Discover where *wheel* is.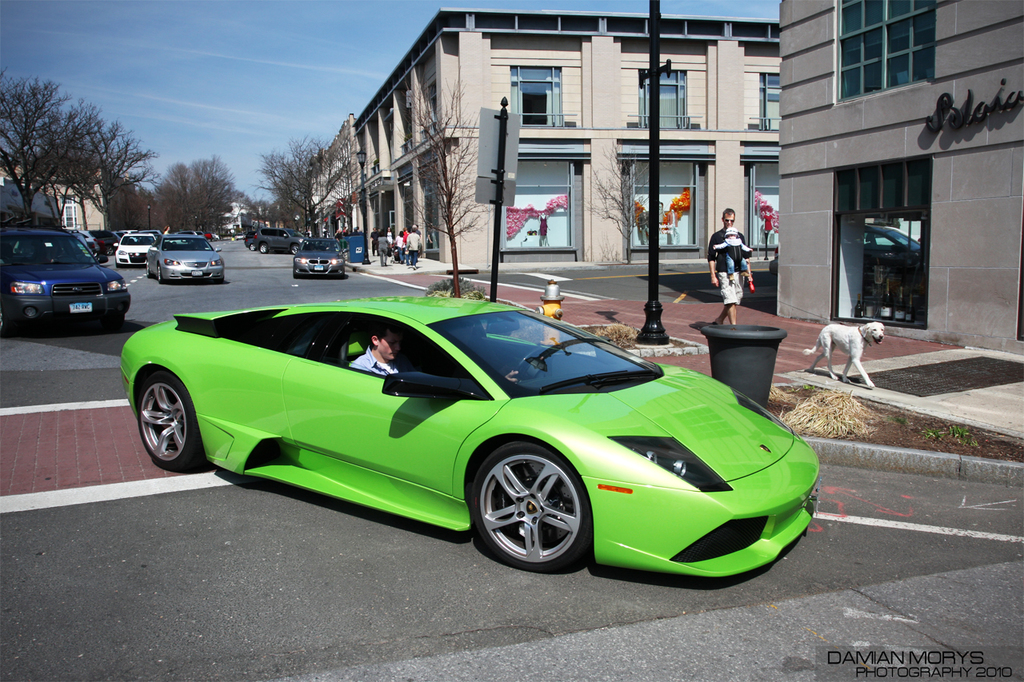
Discovered at crop(153, 266, 167, 285).
